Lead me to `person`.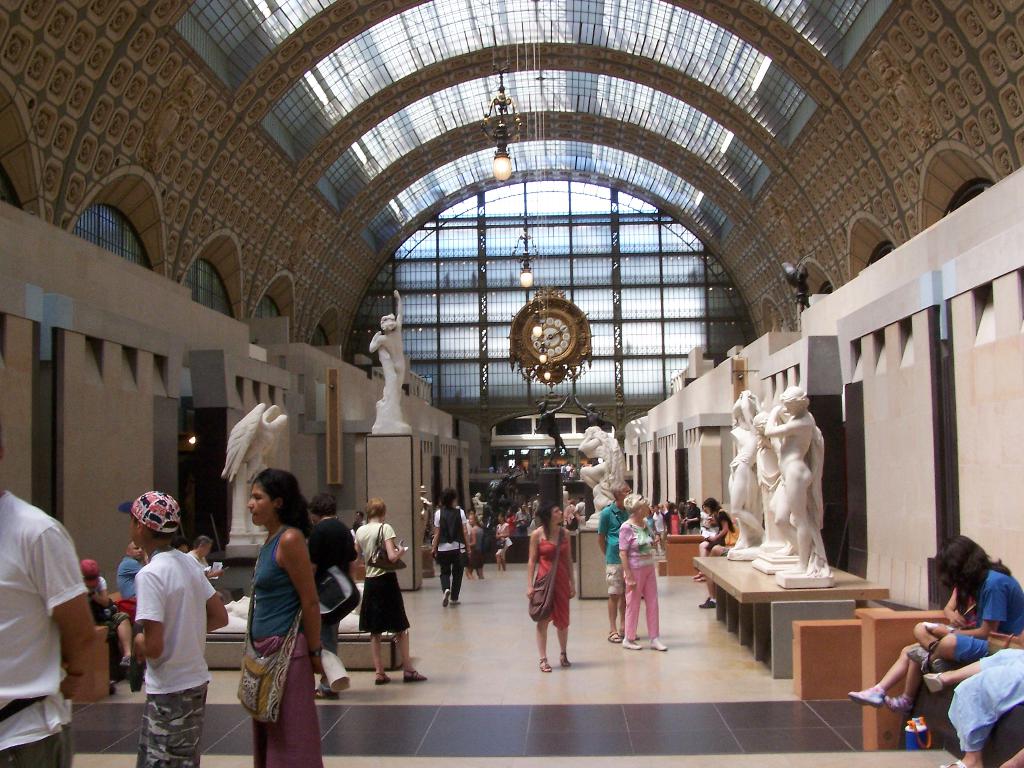
Lead to locate(473, 491, 489, 516).
